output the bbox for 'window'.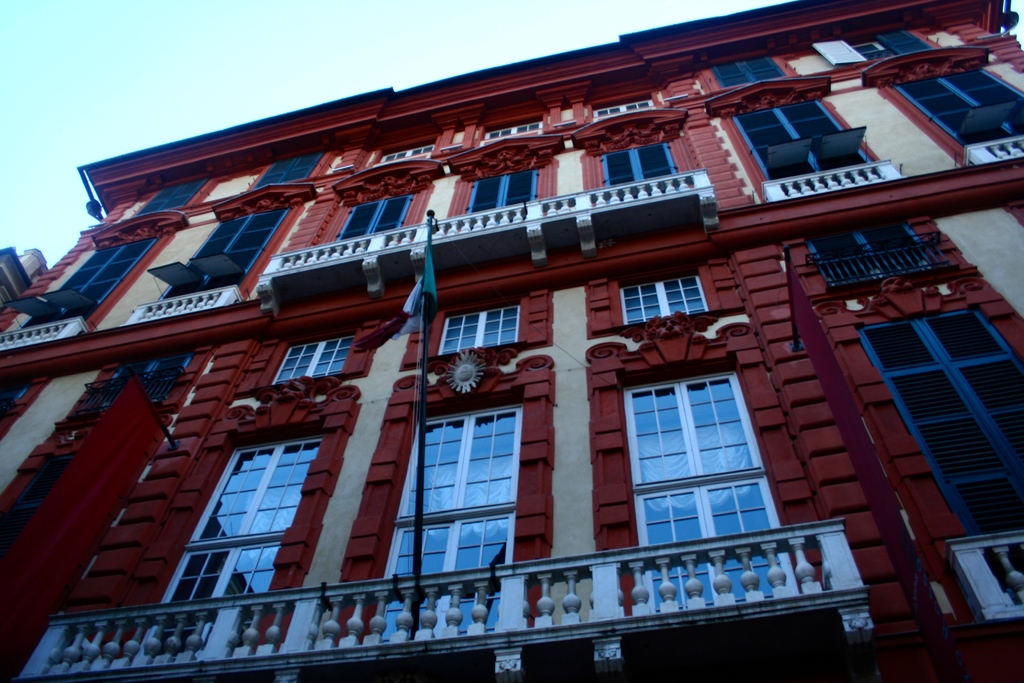
{"x1": 808, "y1": 29, "x2": 941, "y2": 65}.
